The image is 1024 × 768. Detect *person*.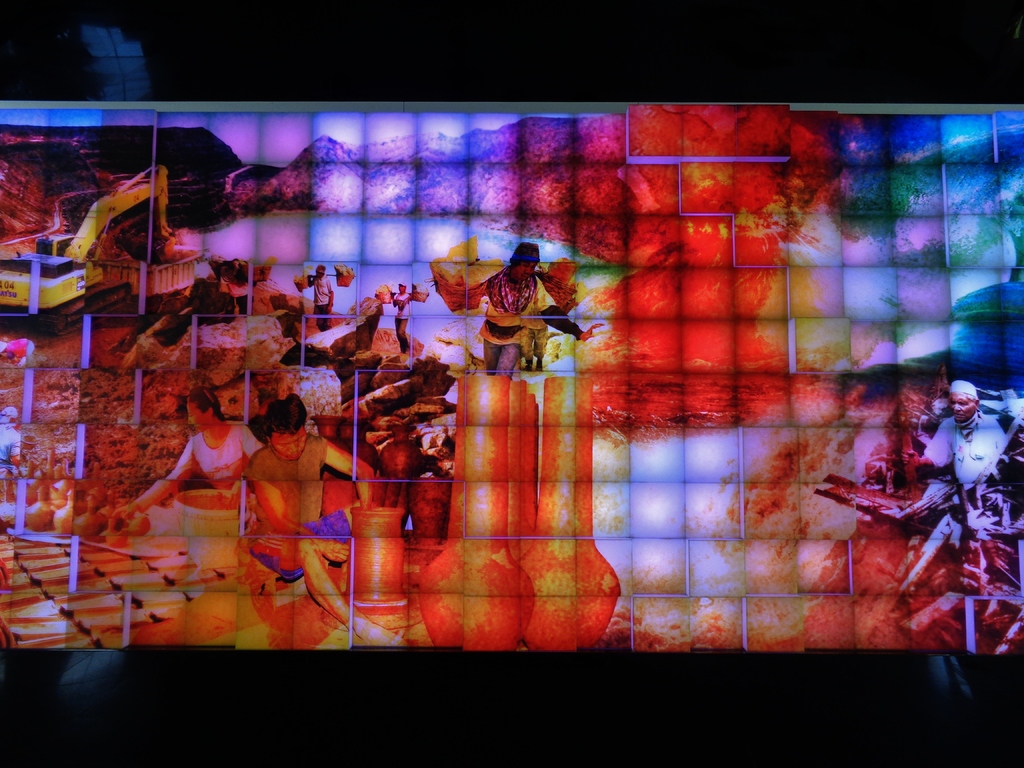
Detection: region(0, 127, 374, 230).
